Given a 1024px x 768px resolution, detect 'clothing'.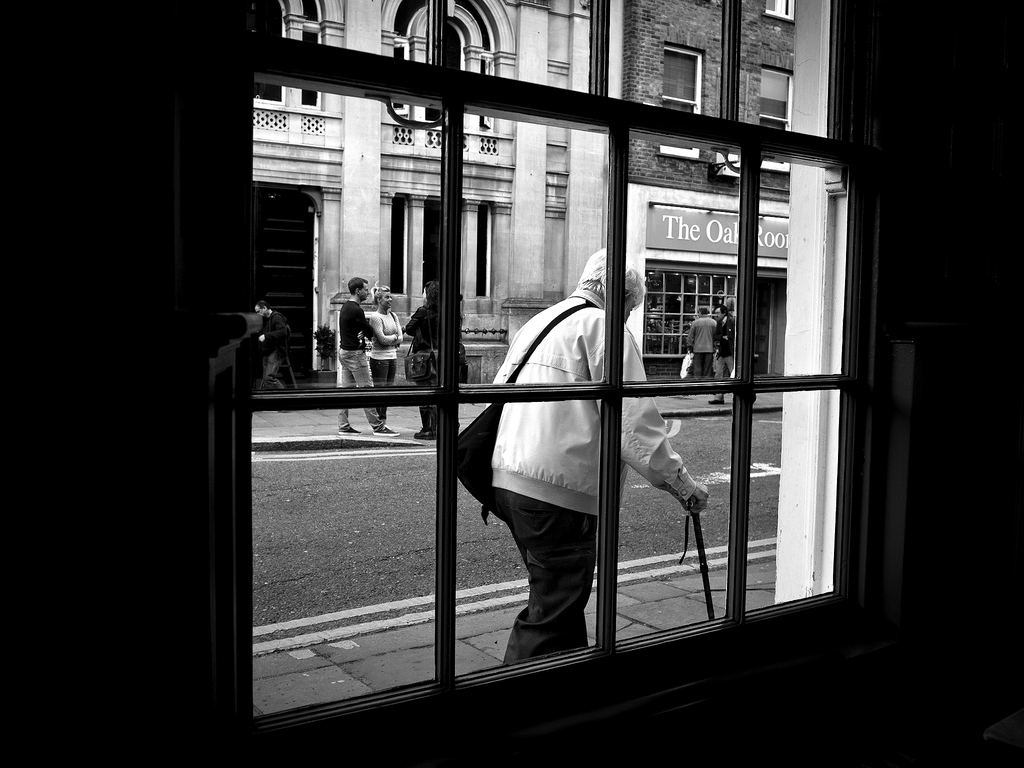
region(340, 308, 378, 424).
